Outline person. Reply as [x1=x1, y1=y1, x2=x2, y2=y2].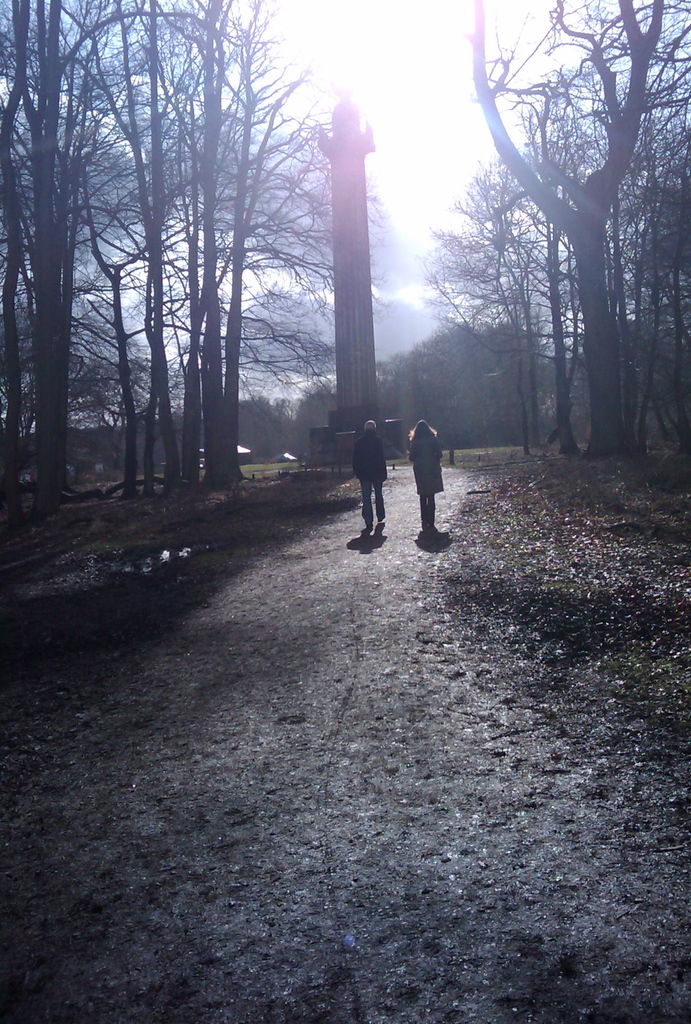
[x1=414, y1=406, x2=459, y2=543].
